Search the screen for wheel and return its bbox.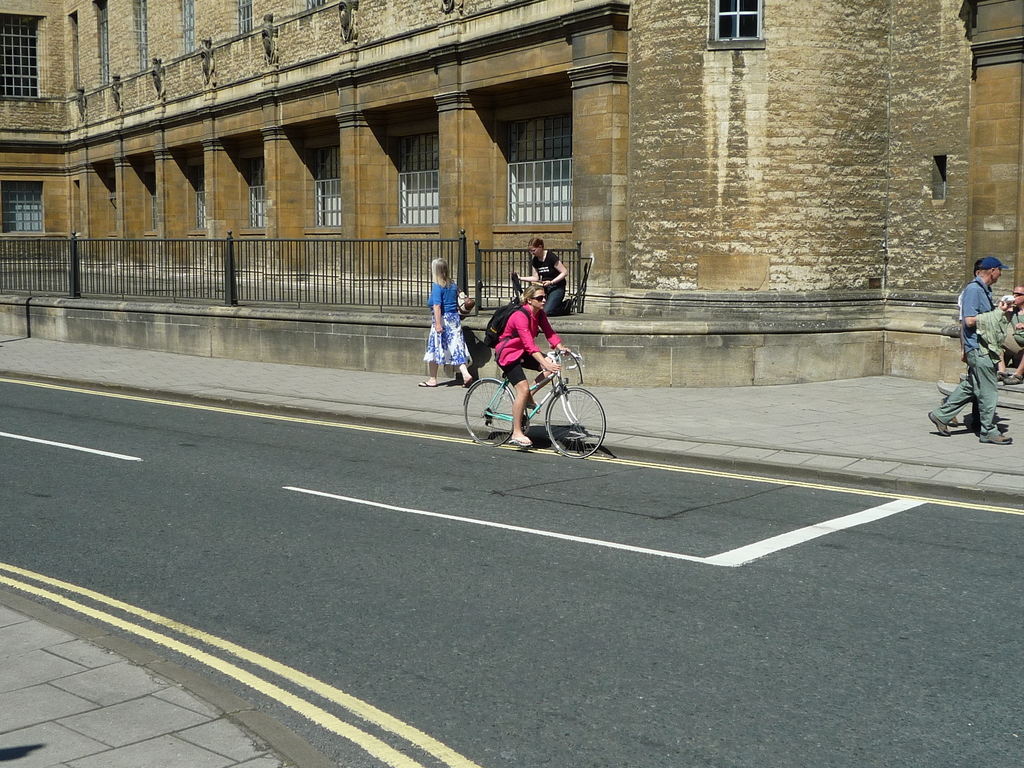
Found: (x1=543, y1=381, x2=601, y2=456).
